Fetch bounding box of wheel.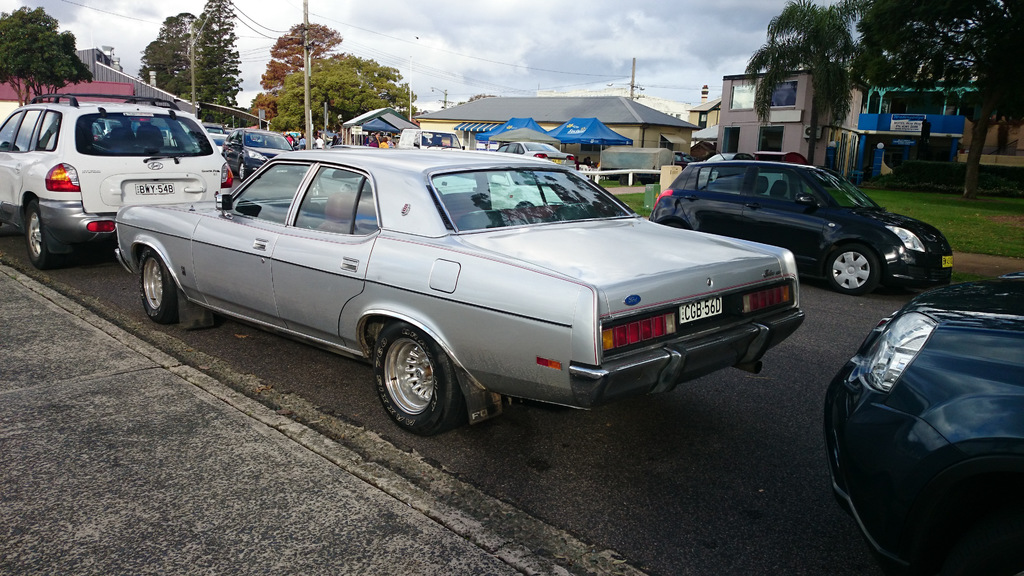
Bbox: 237:162:248:182.
